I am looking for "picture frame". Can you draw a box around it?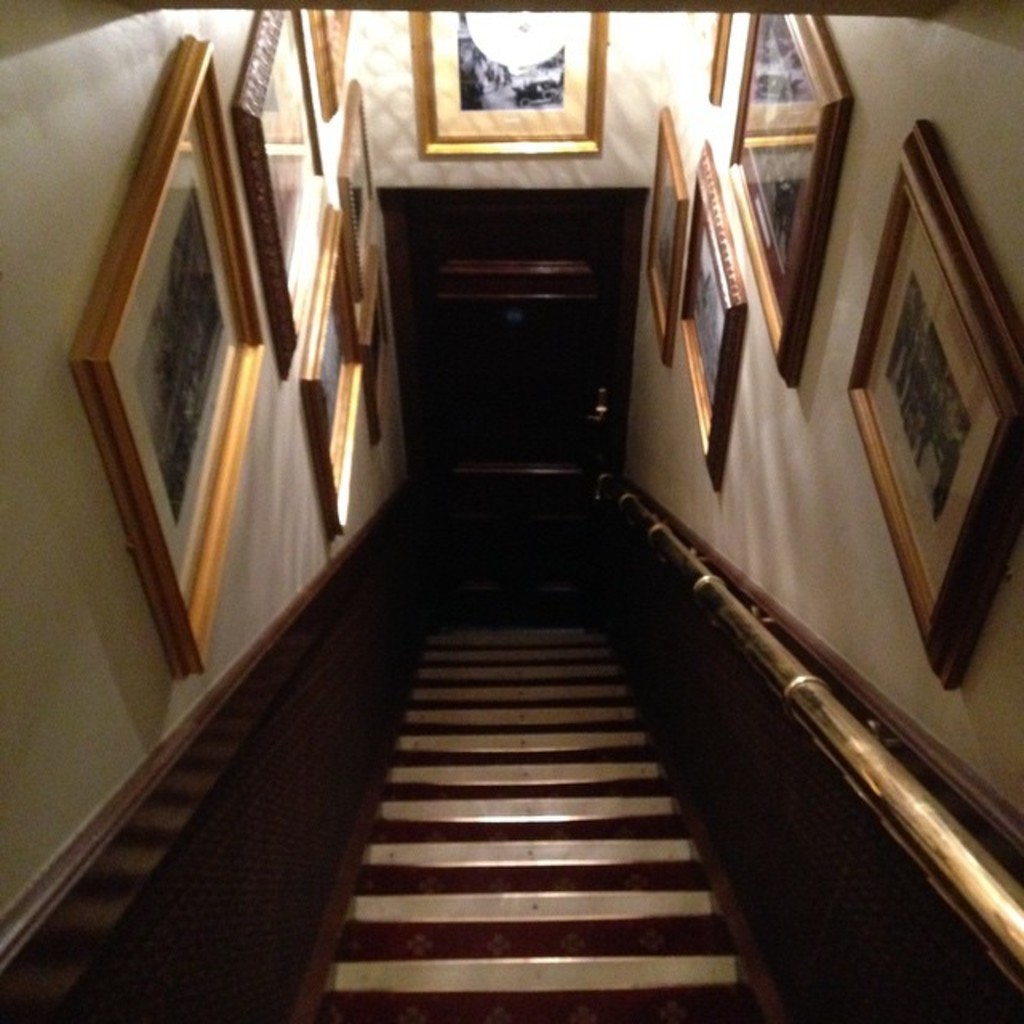
Sure, the bounding box is {"left": 339, "top": 80, "right": 381, "bottom": 346}.
